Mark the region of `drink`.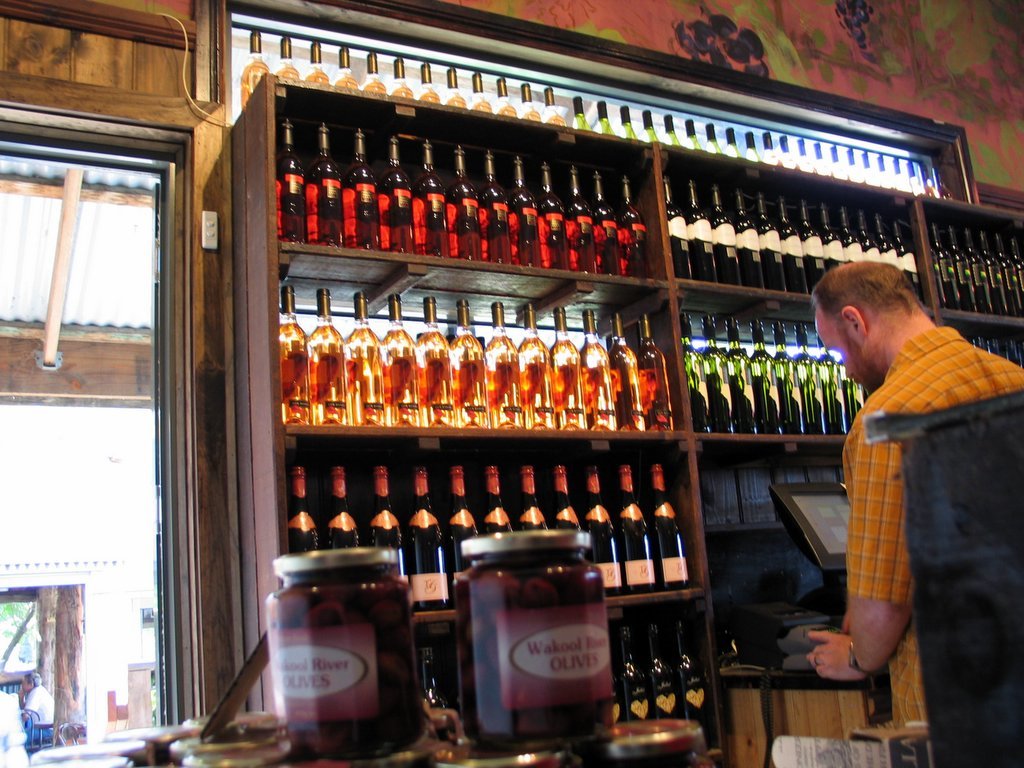
Region: <region>652, 621, 668, 719</region>.
